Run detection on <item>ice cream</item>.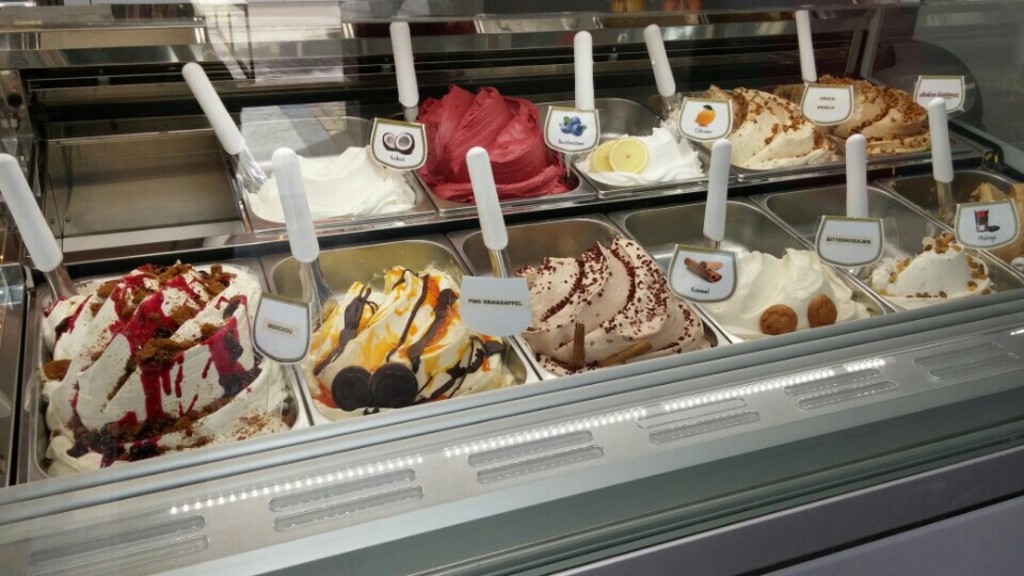
Result: select_region(414, 81, 572, 208).
